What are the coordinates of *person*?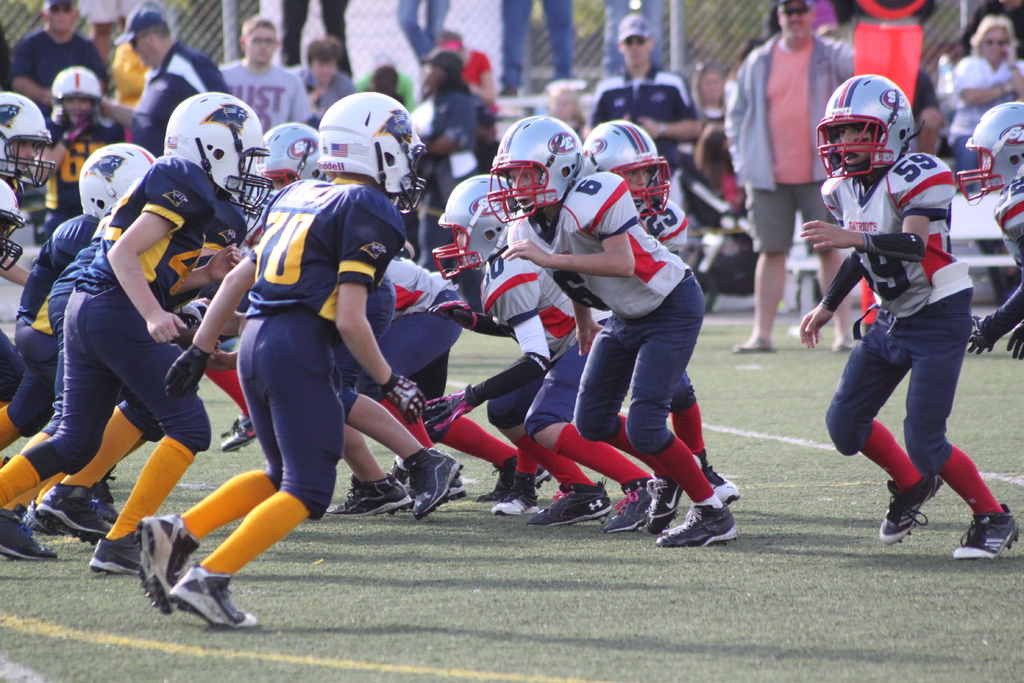
bbox(540, 72, 600, 154).
